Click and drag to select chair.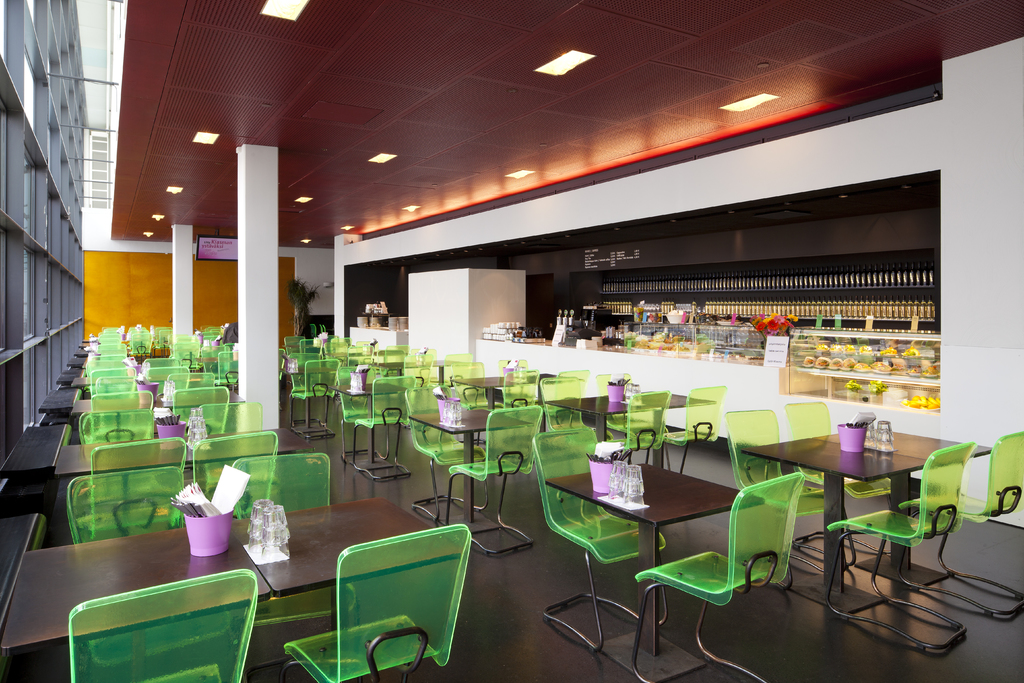
Selection: [64, 470, 184, 545].
